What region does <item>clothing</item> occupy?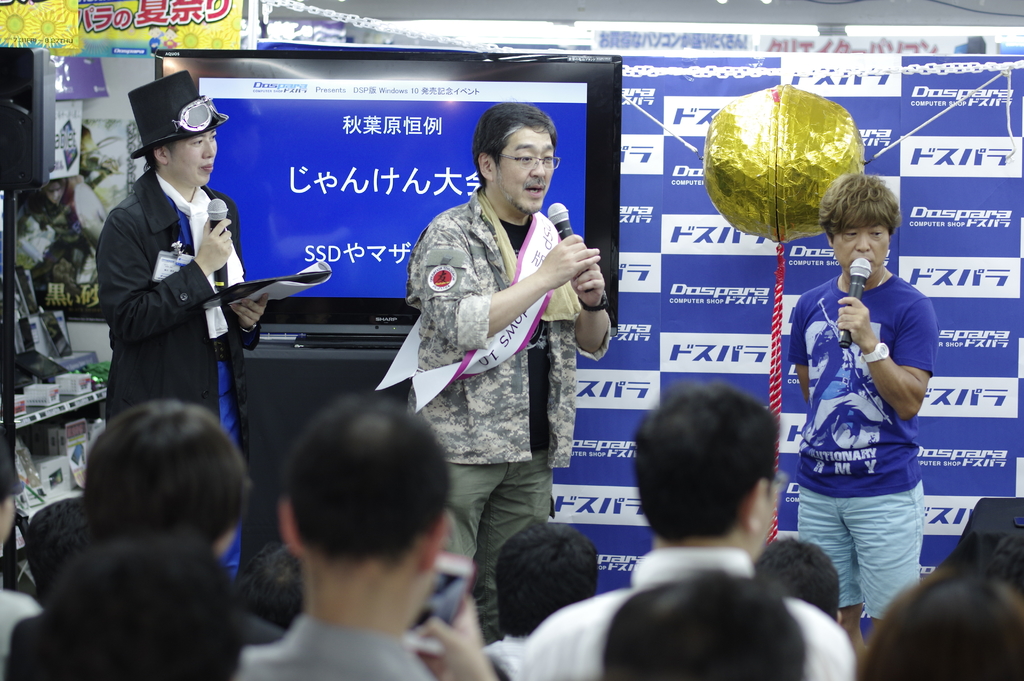
x1=239, y1=616, x2=438, y2=680.
